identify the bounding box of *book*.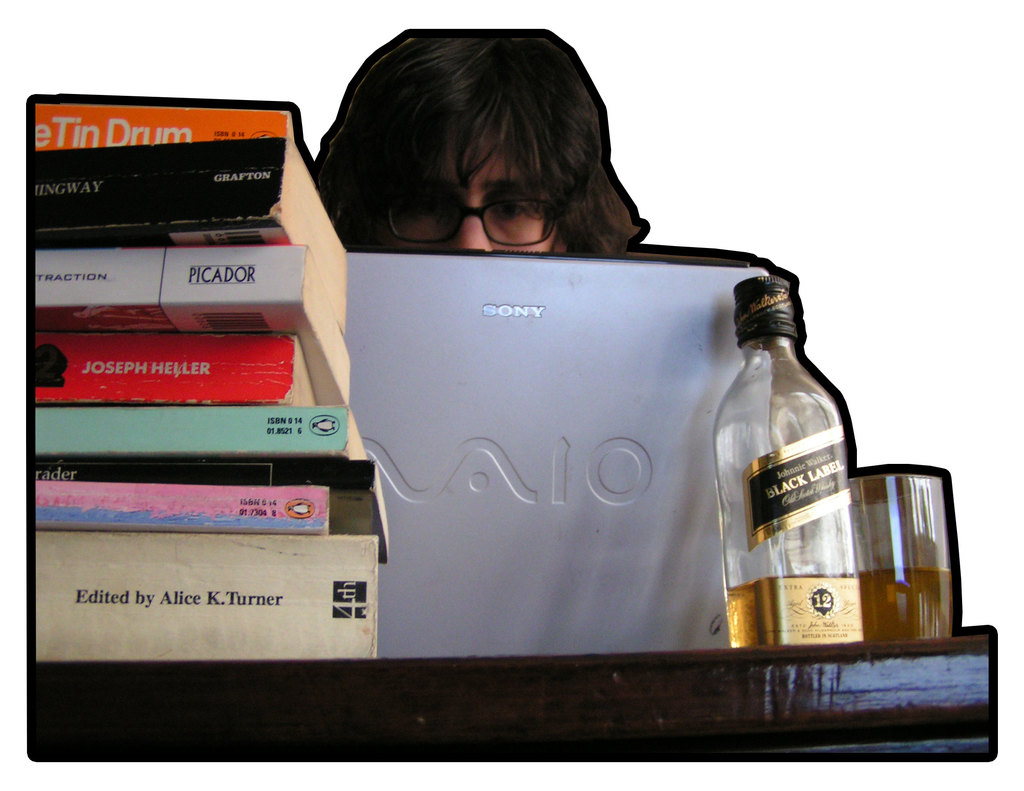
(x1=35, y1=479, x2=332, y2=536).
